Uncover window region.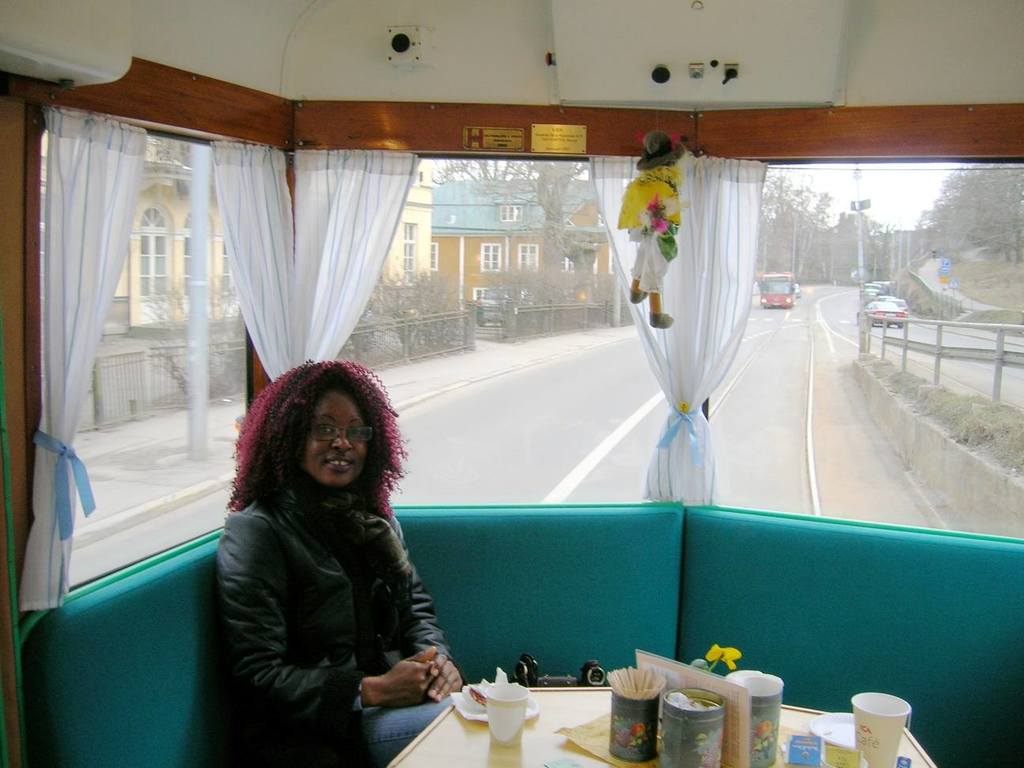
Uncovered: {"left": 481, "top": 243, "right": 501, "bottom": 272}.
